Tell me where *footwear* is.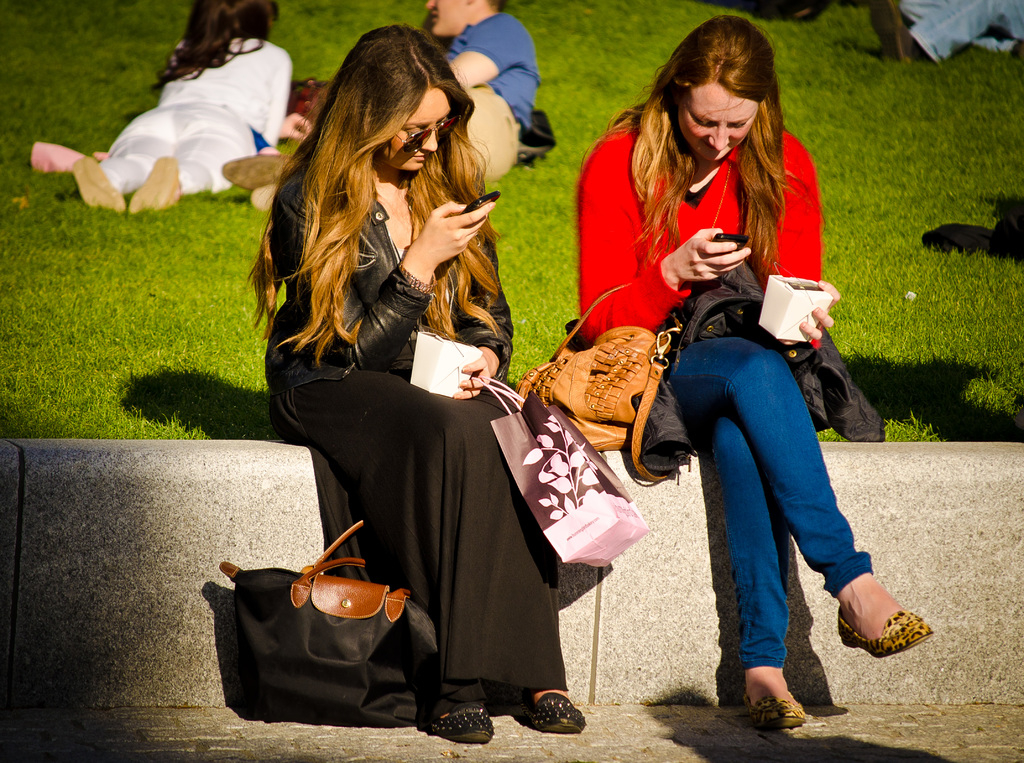
*footwear* is at box=[129, 150, 179, 214].
